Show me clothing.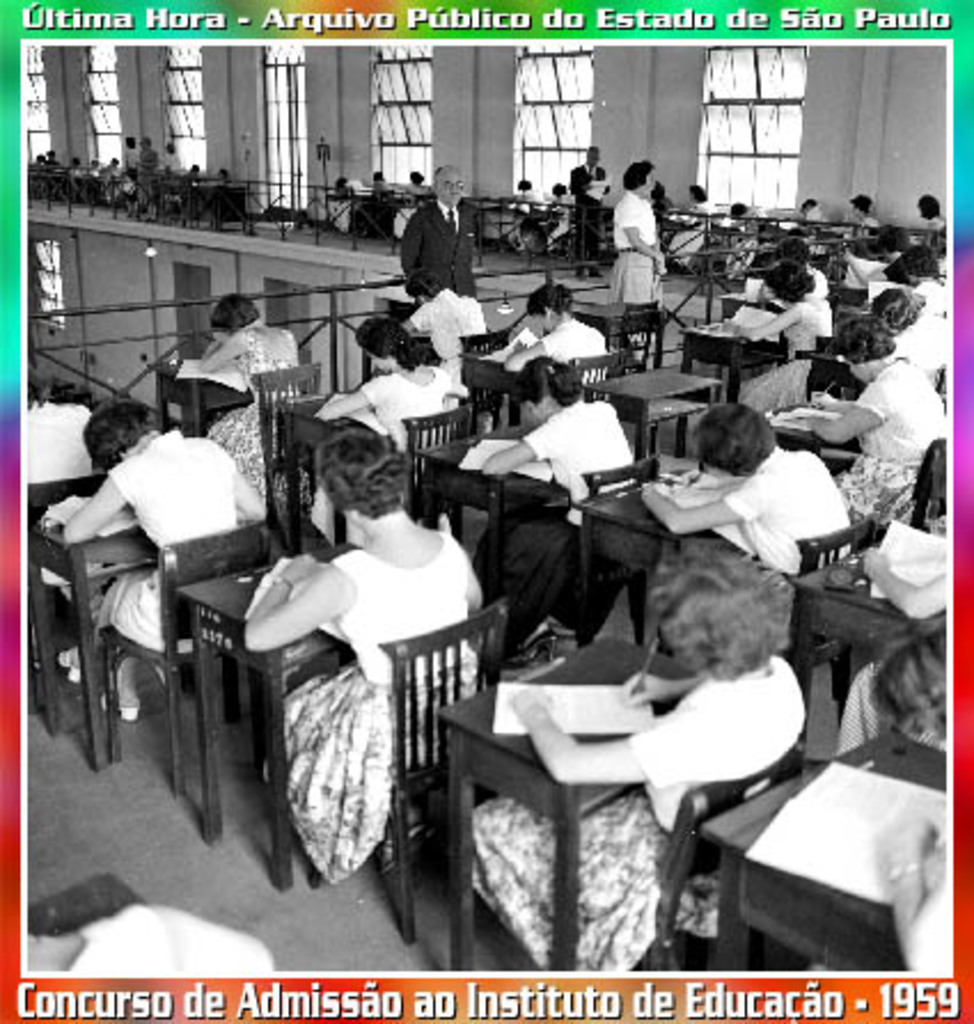
clothing is here: l=238, t=488, r=484, b=887.
